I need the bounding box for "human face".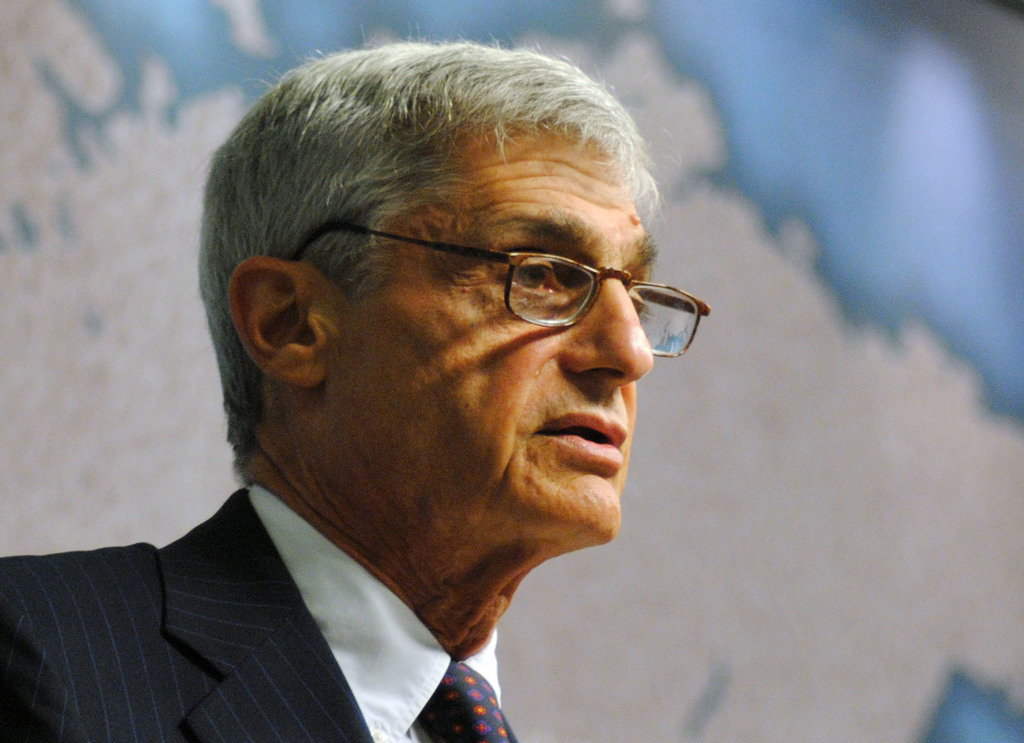
Here it is: (339, 124, 659, 541).
